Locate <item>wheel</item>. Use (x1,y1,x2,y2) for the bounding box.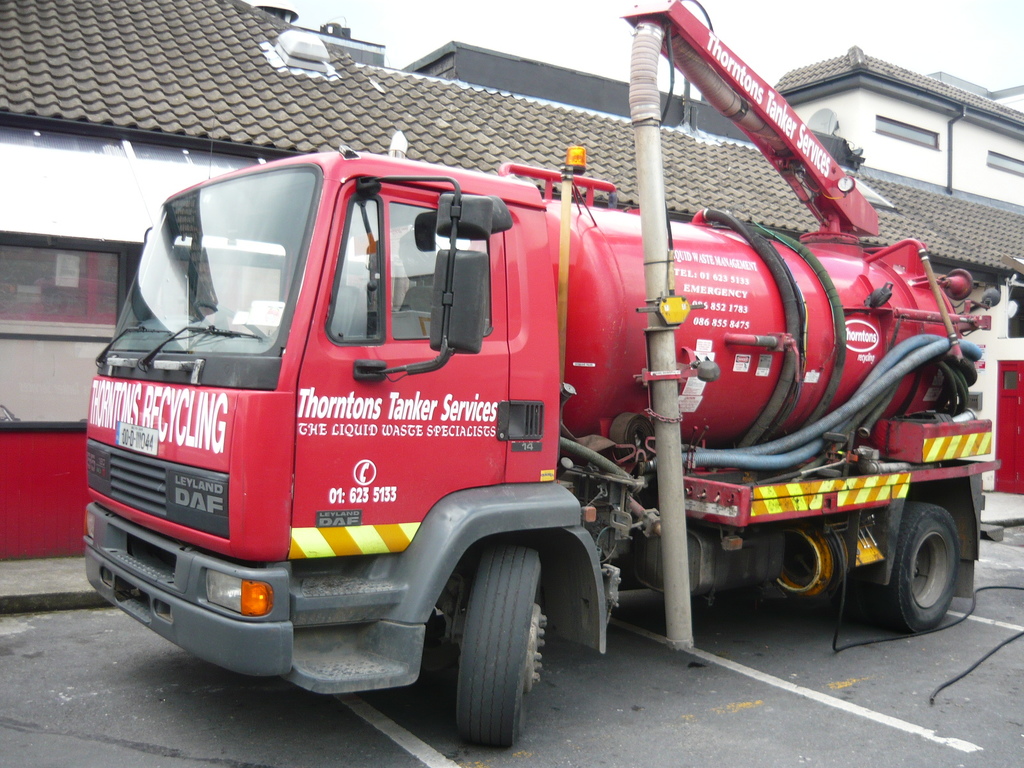
(430,539,559,753).
